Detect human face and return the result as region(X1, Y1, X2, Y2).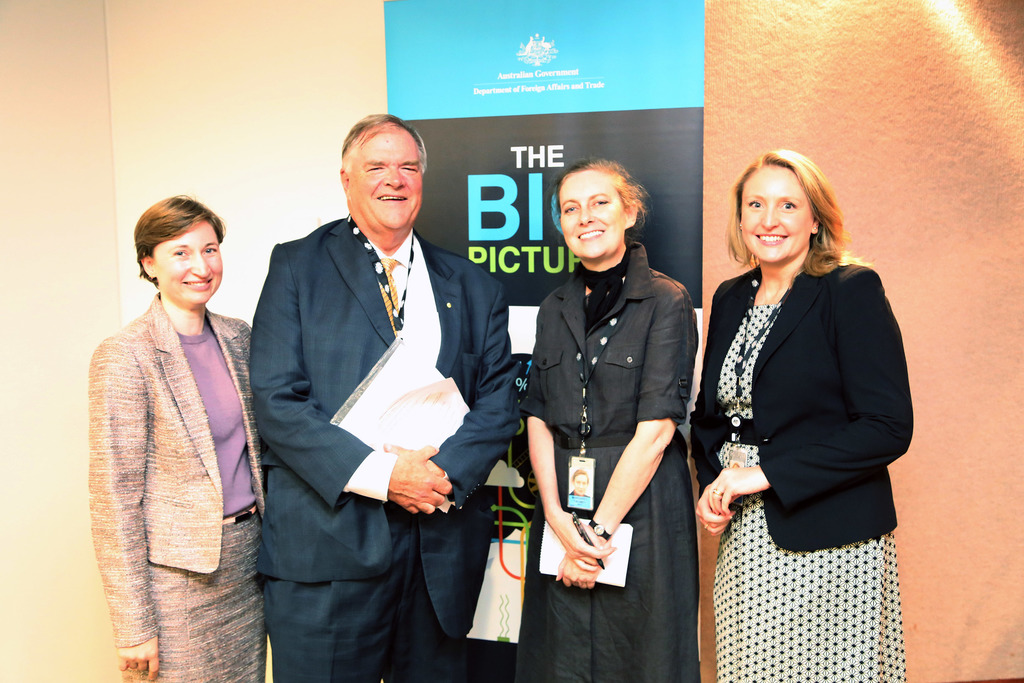
region(742, 163, 810, 261).
